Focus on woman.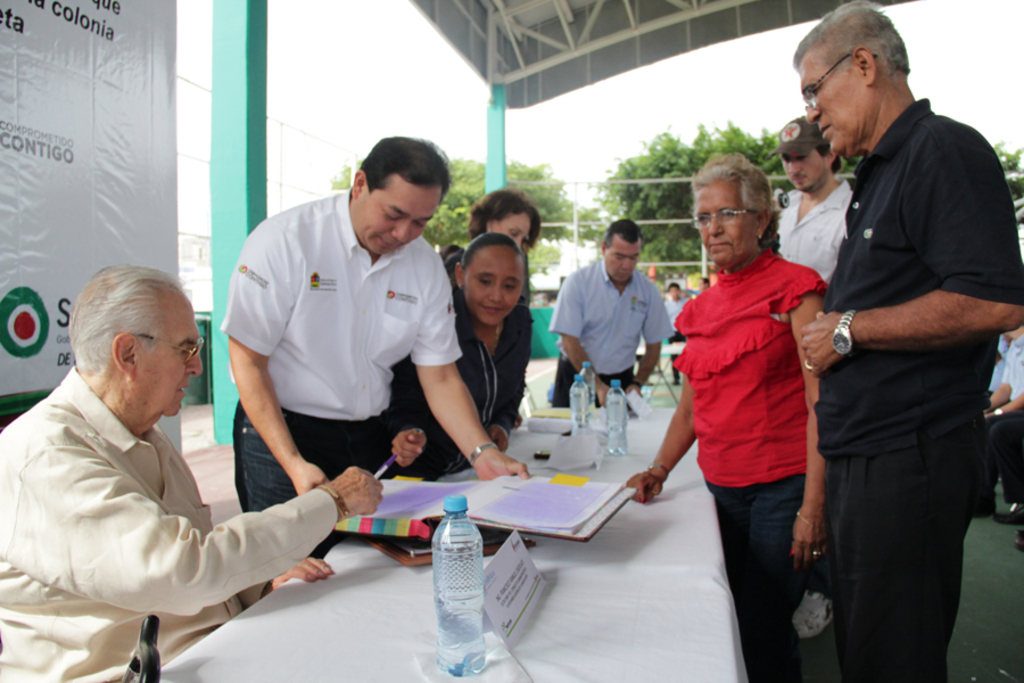
Focused at x1=463 y1=194 x2=551 y2=348.
